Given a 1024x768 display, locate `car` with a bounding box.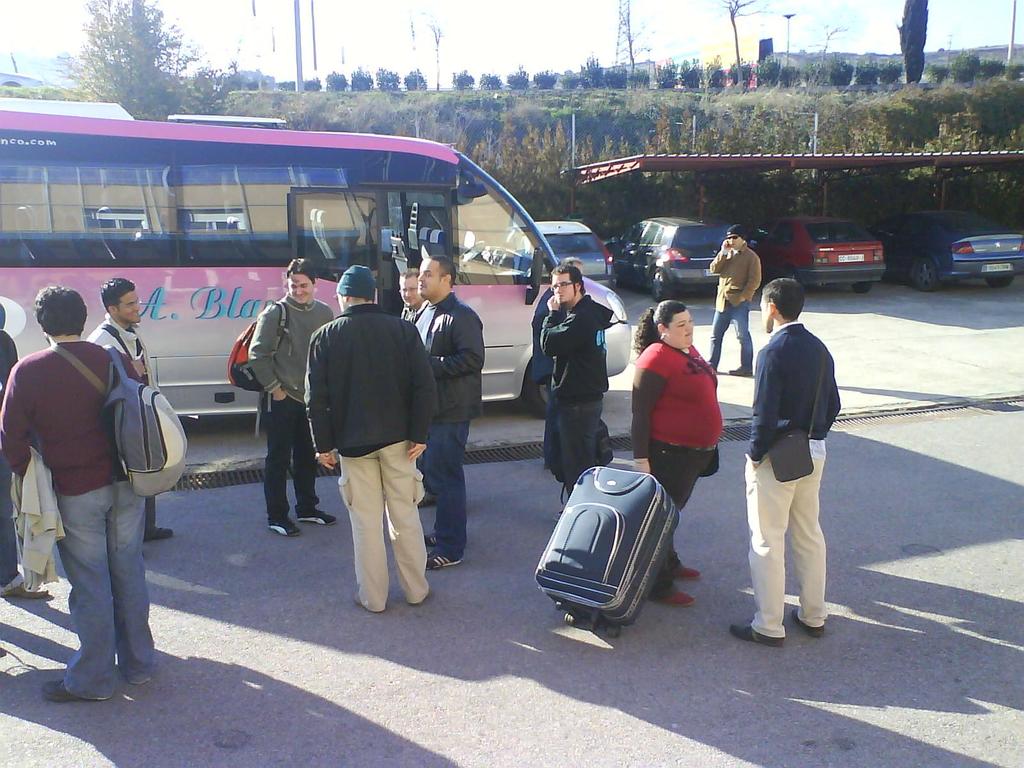
Located: (726,216,887,296).
